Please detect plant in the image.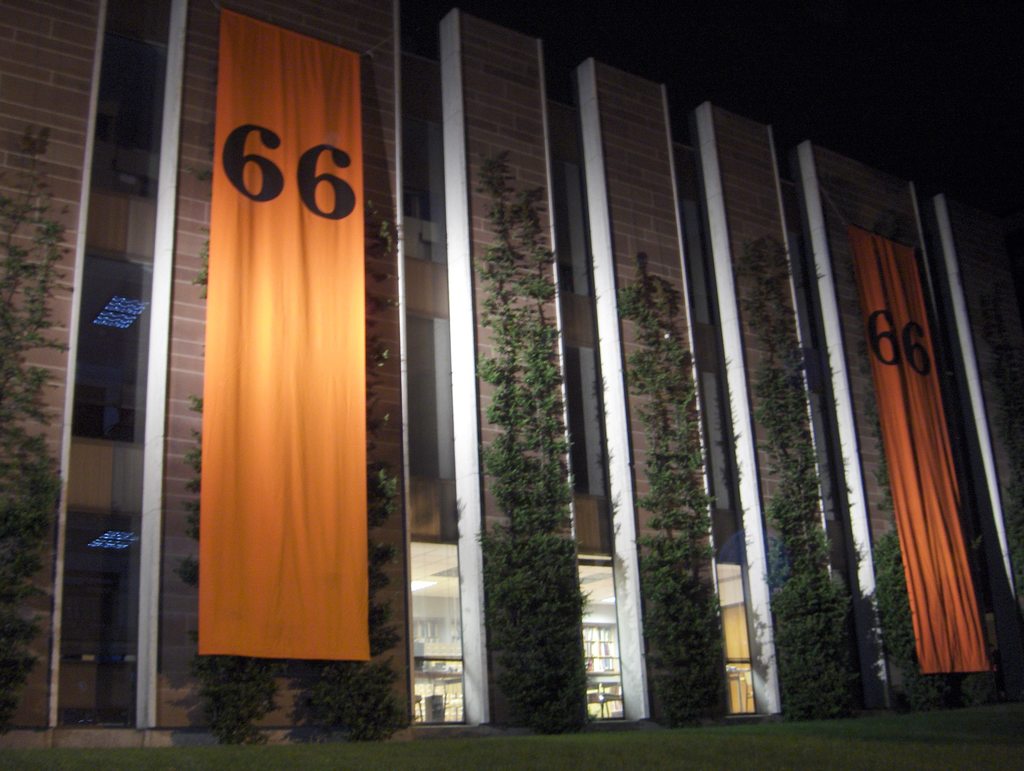
region(732, 226, 876, 720).
